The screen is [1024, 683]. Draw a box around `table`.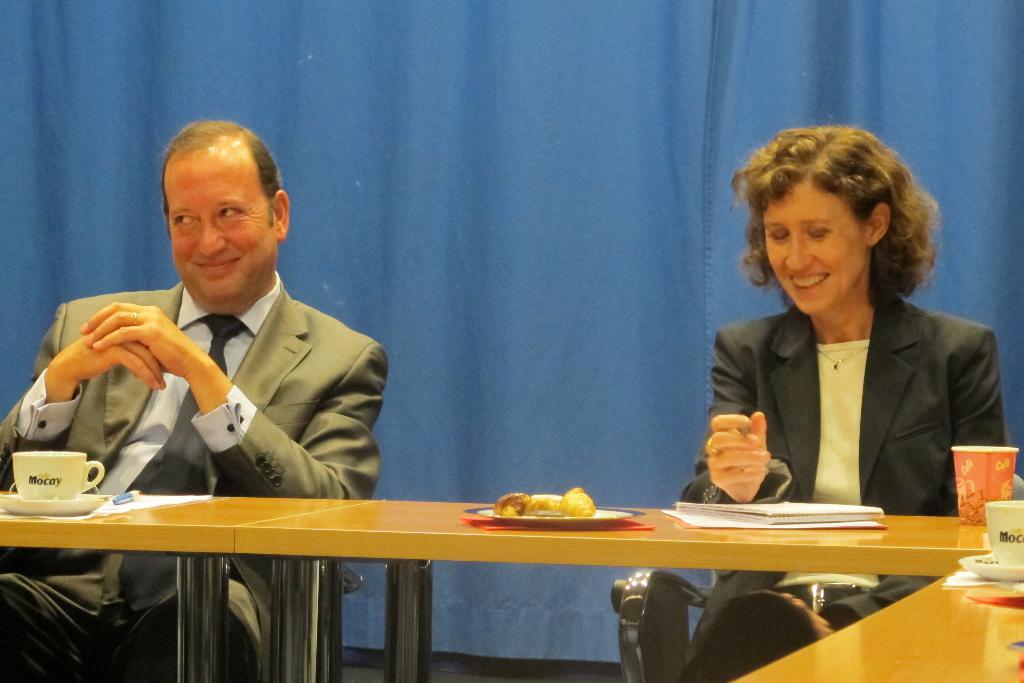
detection(0, 484, 391, 681).
